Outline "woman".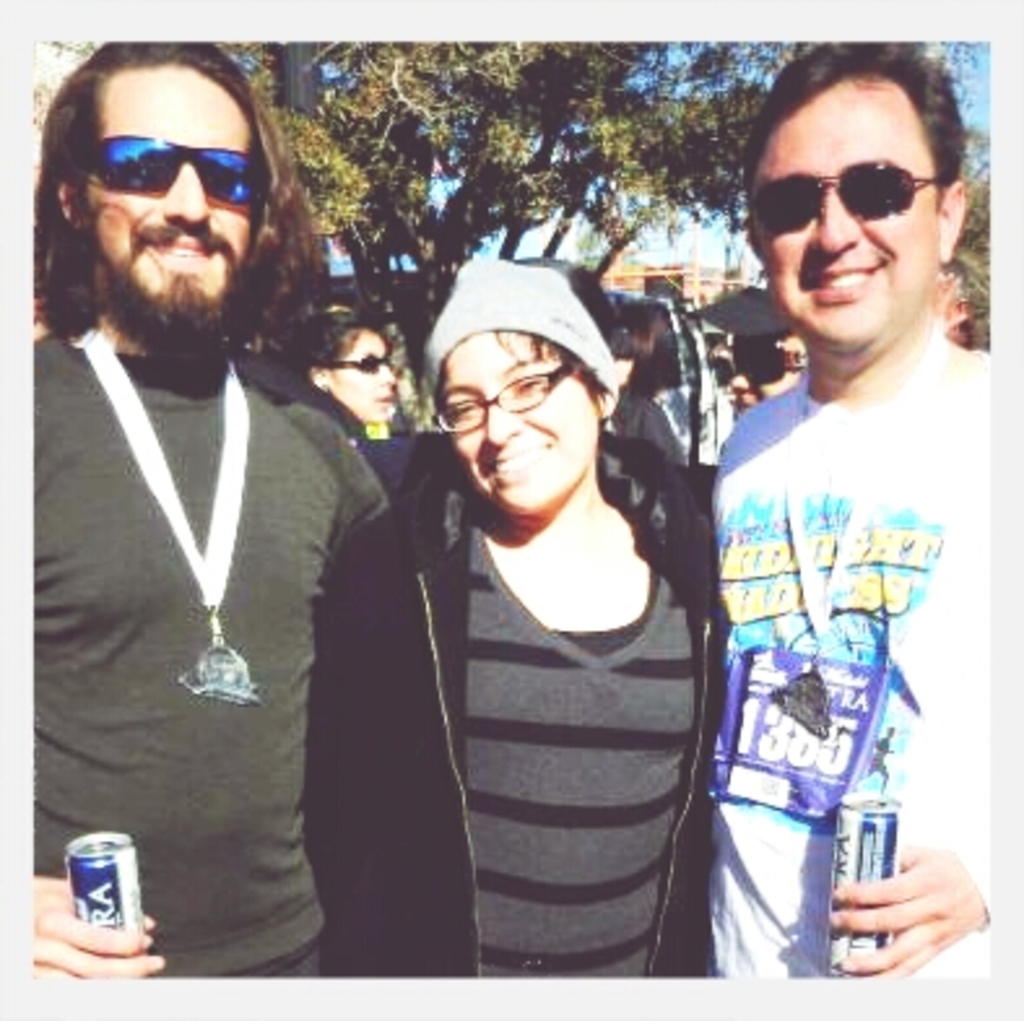
Outline: {"left": 353, "top": 200, "right": 754, "bottom": 992}.
